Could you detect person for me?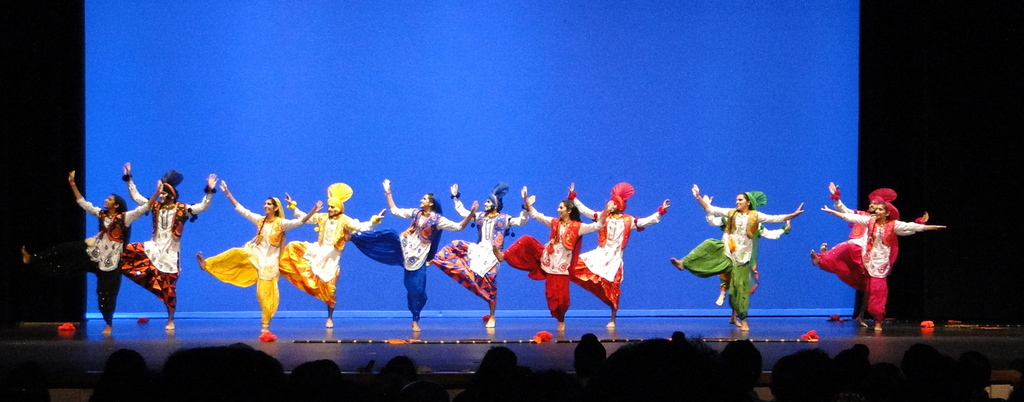
Detection result: region(121, 162, 218, 330).
